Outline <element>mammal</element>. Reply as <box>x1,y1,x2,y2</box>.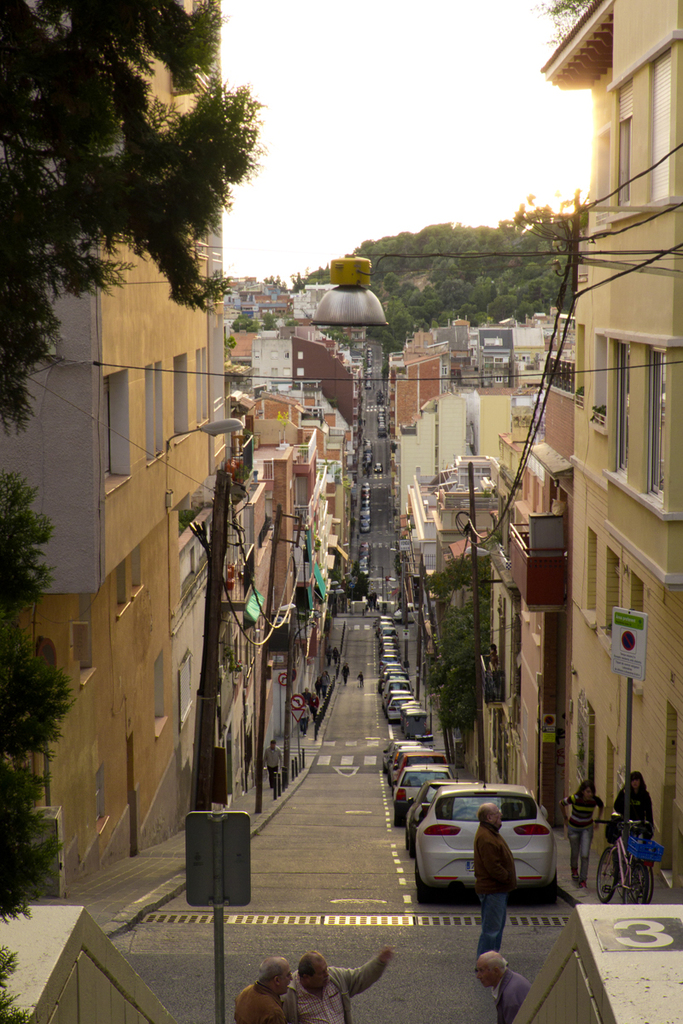
<box>355,670,367,687</box>.
